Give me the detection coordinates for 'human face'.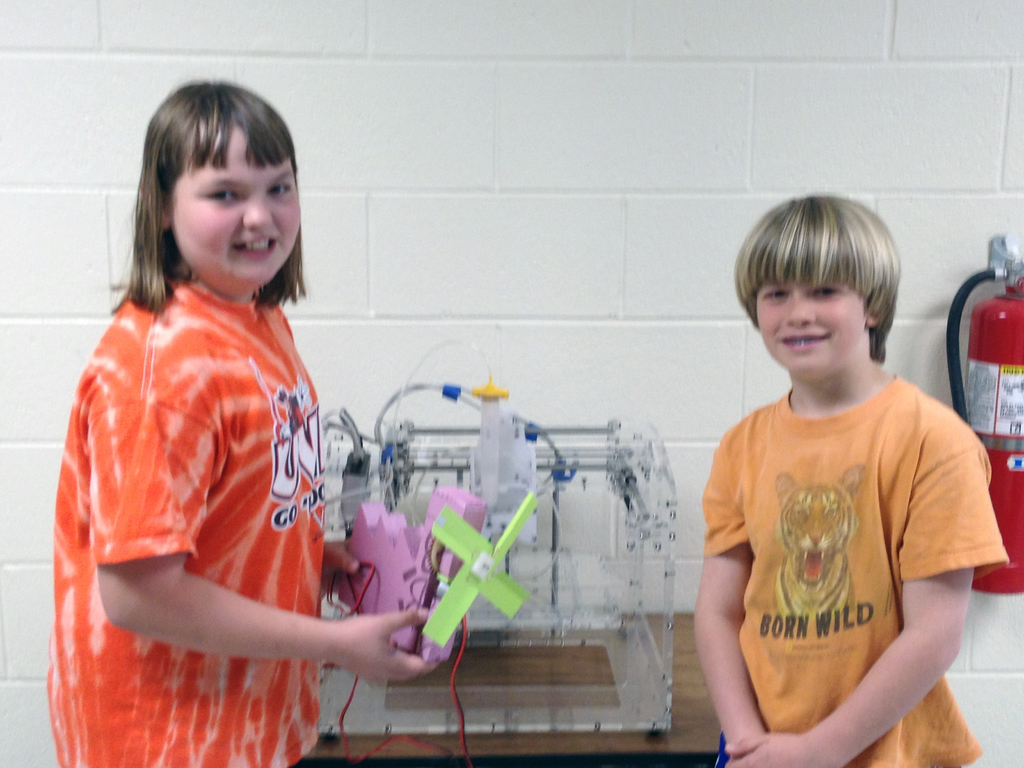
(left=758, top=259, right=868, bottom=376).
